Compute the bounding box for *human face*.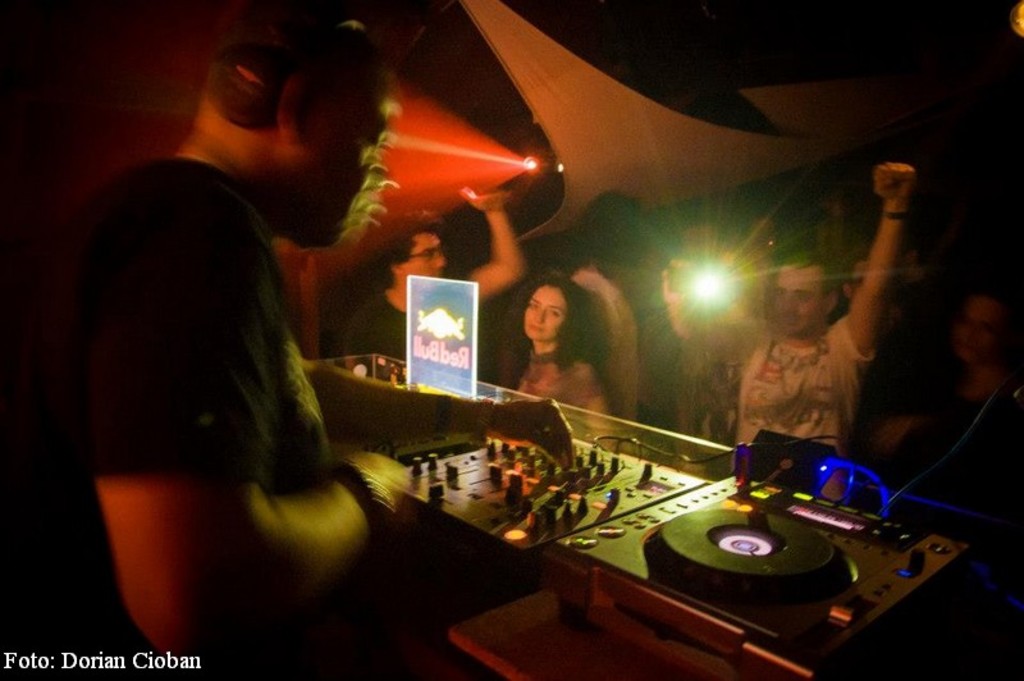
Rect(522, 287, 568, 339).
